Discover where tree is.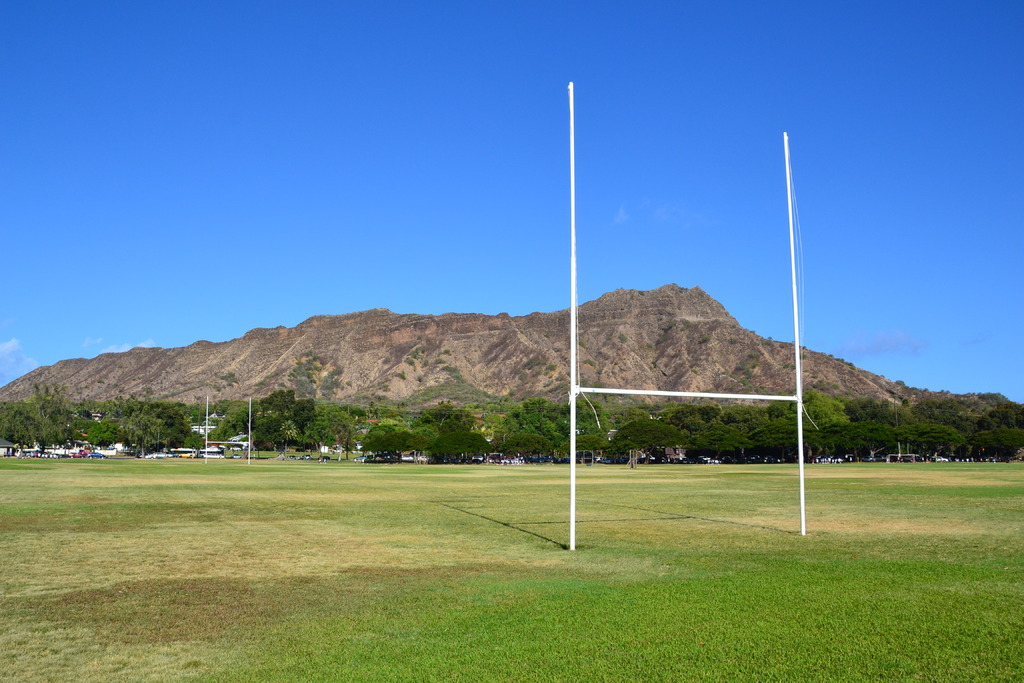
Discovered at (693, 415, 751, 466).
